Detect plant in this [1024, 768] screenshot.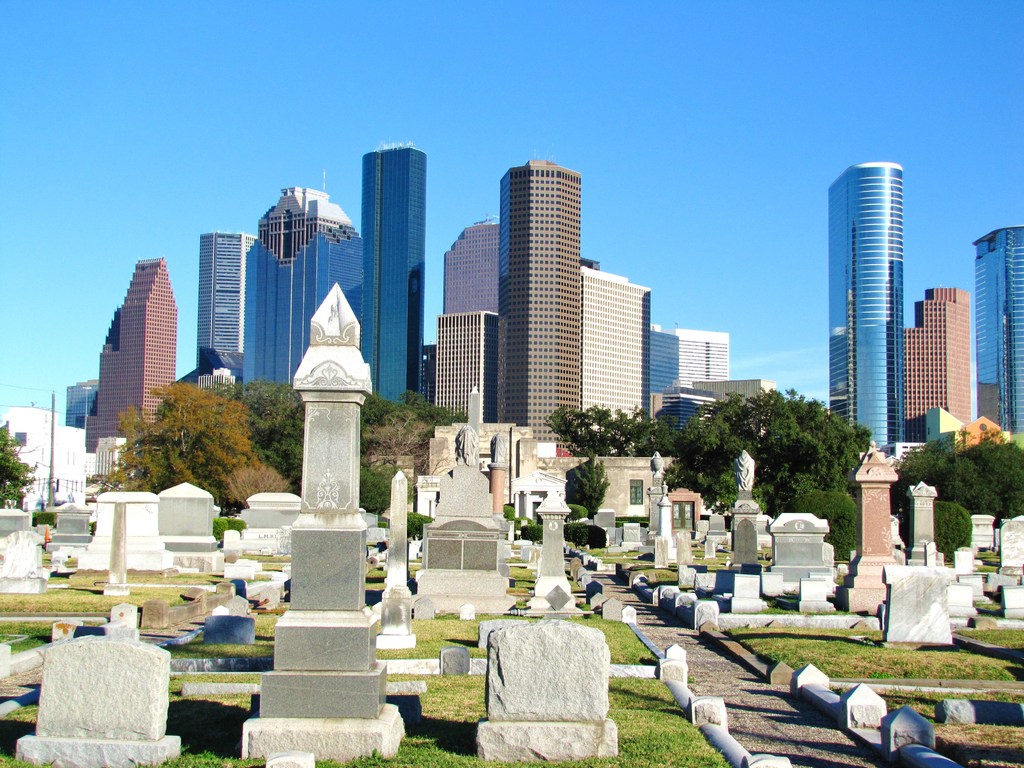
Detection: x1=933 y1=504 x2=970 y2=562.
